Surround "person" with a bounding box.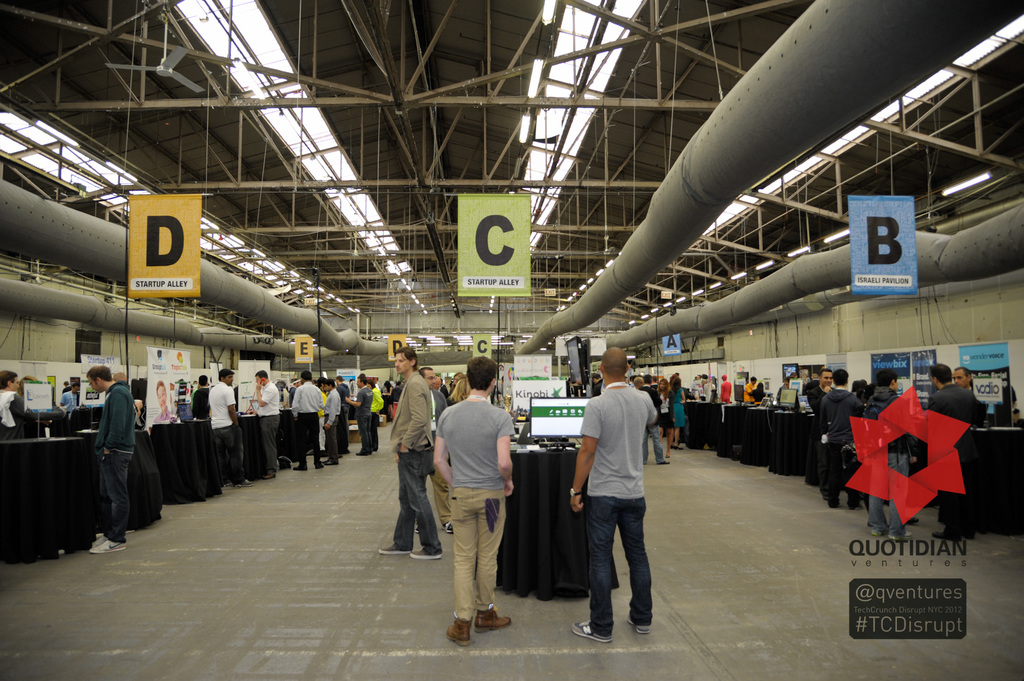
<box>88,361,137,551</box>.
